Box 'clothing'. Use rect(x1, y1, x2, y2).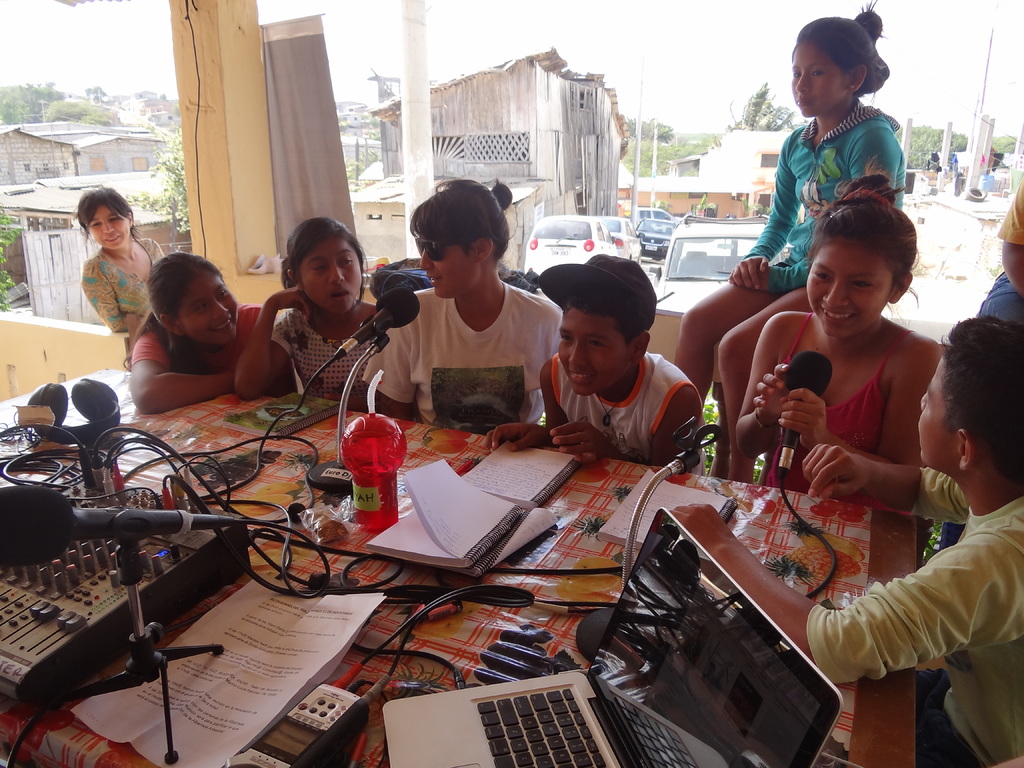
rect(803, 466, 1023, 767).
